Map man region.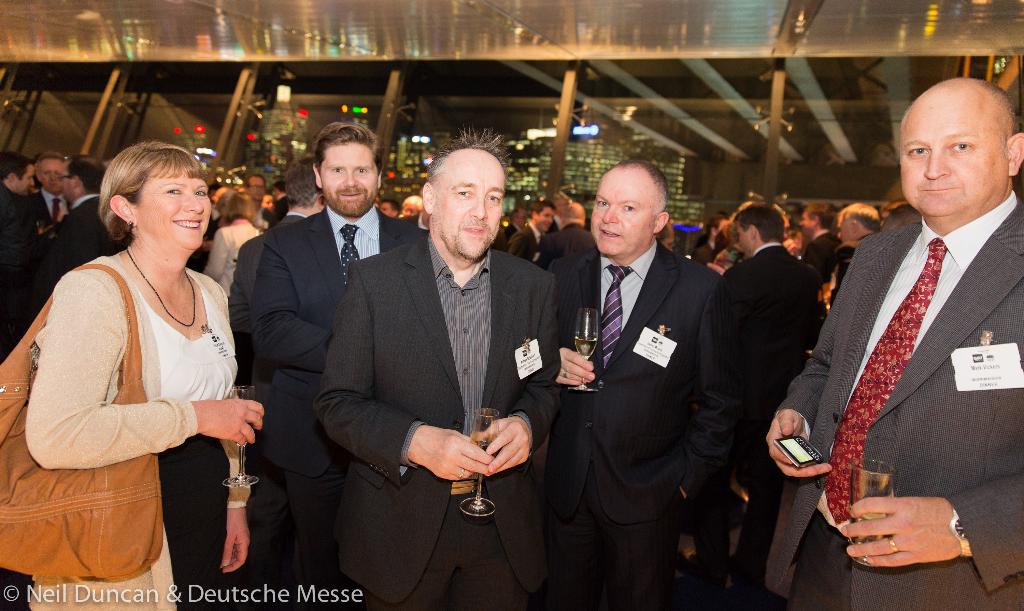
Mapped to l=381, t=200, r=402, b=221.
